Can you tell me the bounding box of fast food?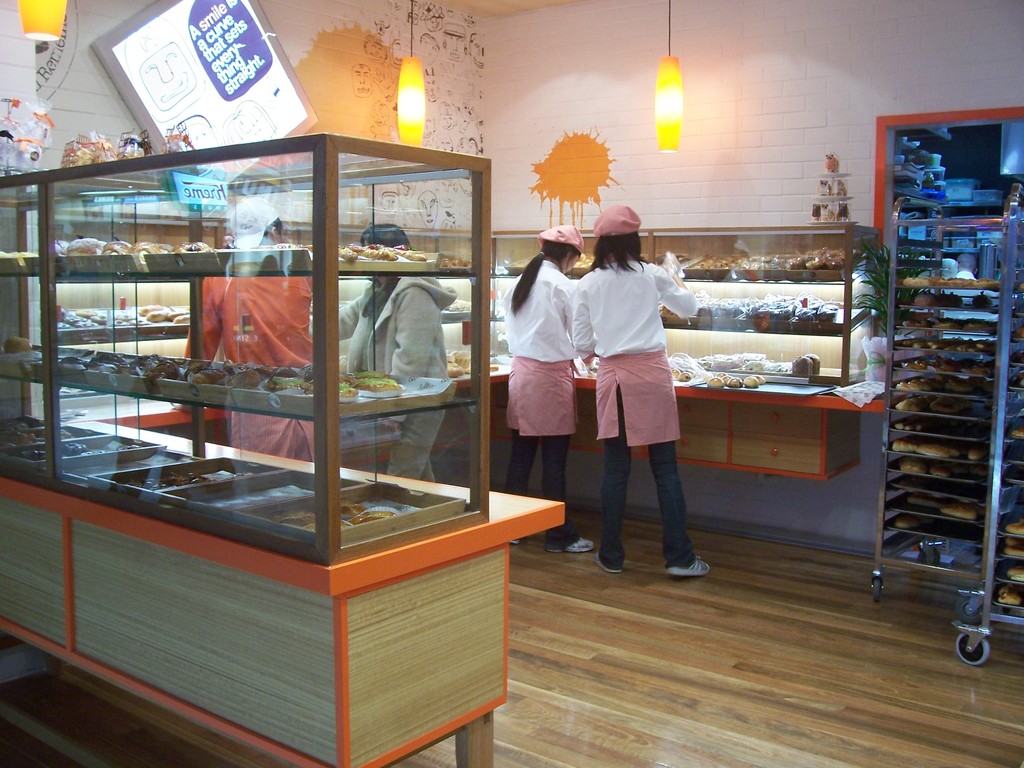
box=[305, 519, 354, 535].
